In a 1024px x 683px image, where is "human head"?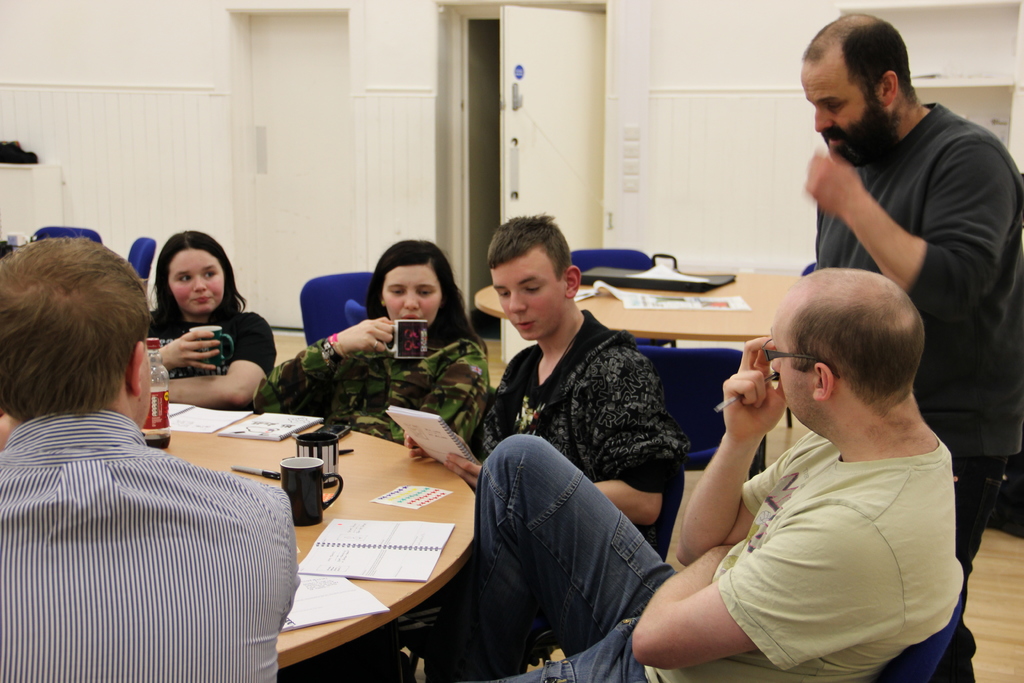
(0,229,152,428).
